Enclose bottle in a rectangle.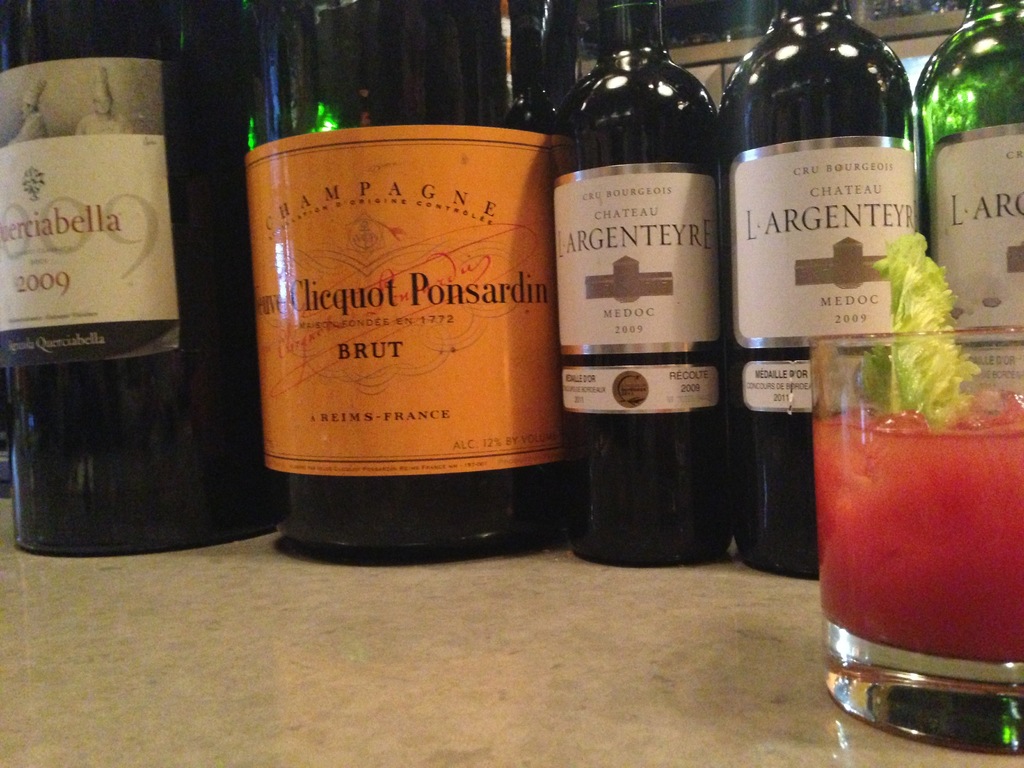
x1=912, y1=0, x2=1023, y2=389.
